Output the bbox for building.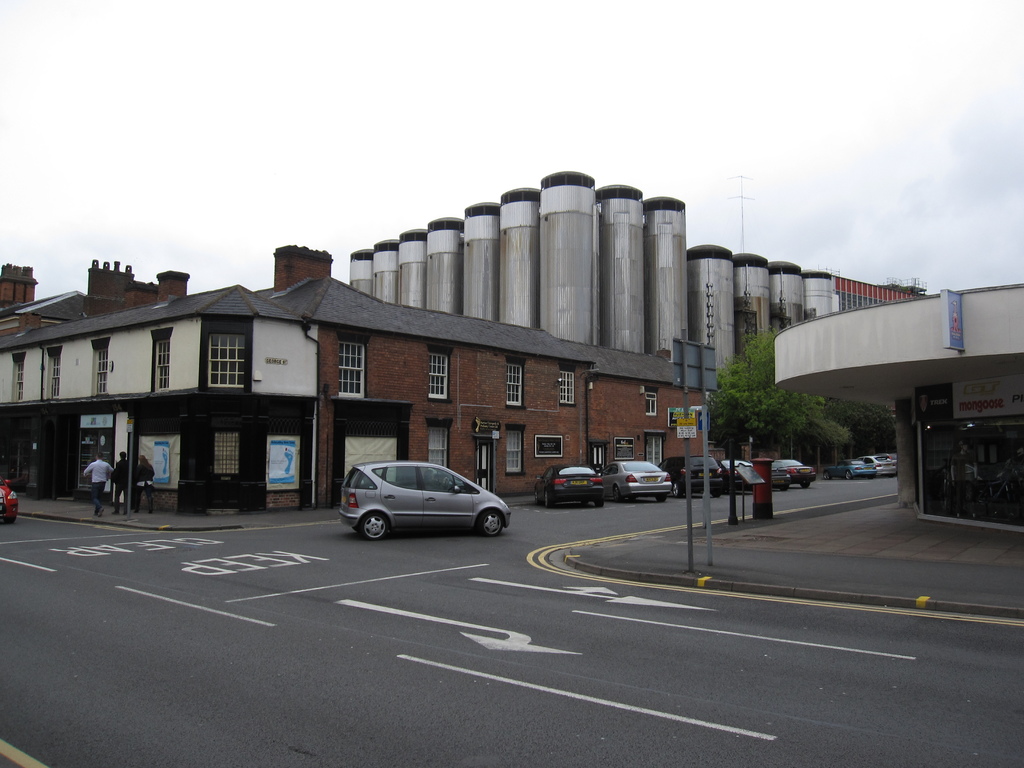
771,277,1023,531.
